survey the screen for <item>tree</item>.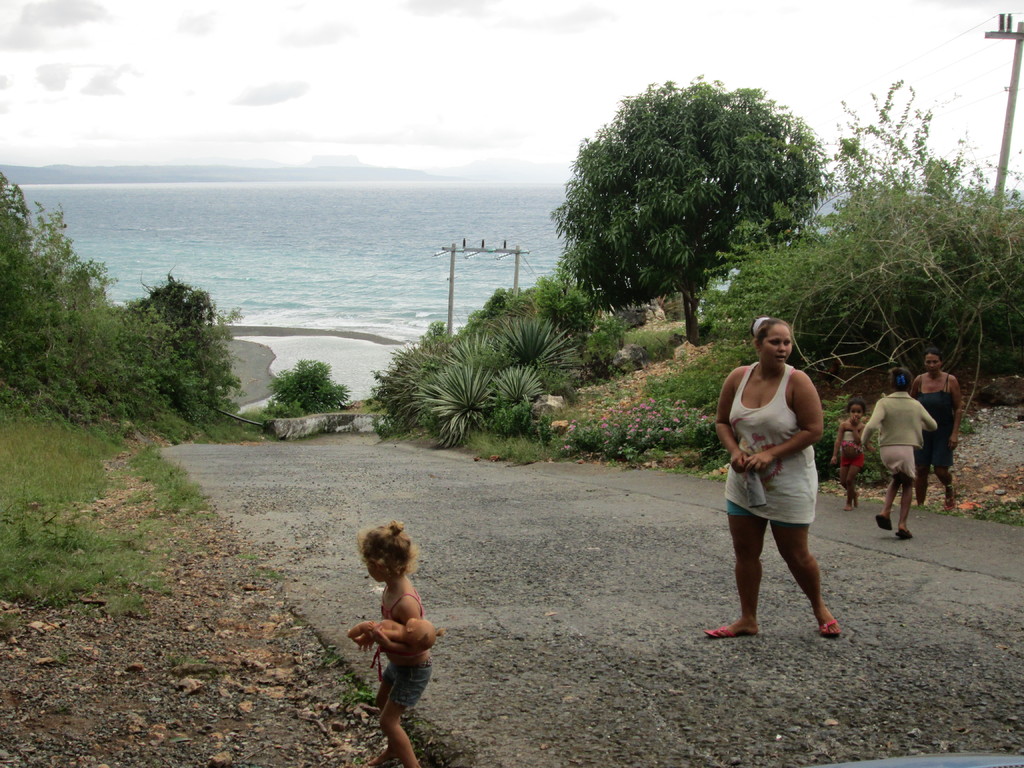
Survey found: BBox(548, 73, 831, 360).
